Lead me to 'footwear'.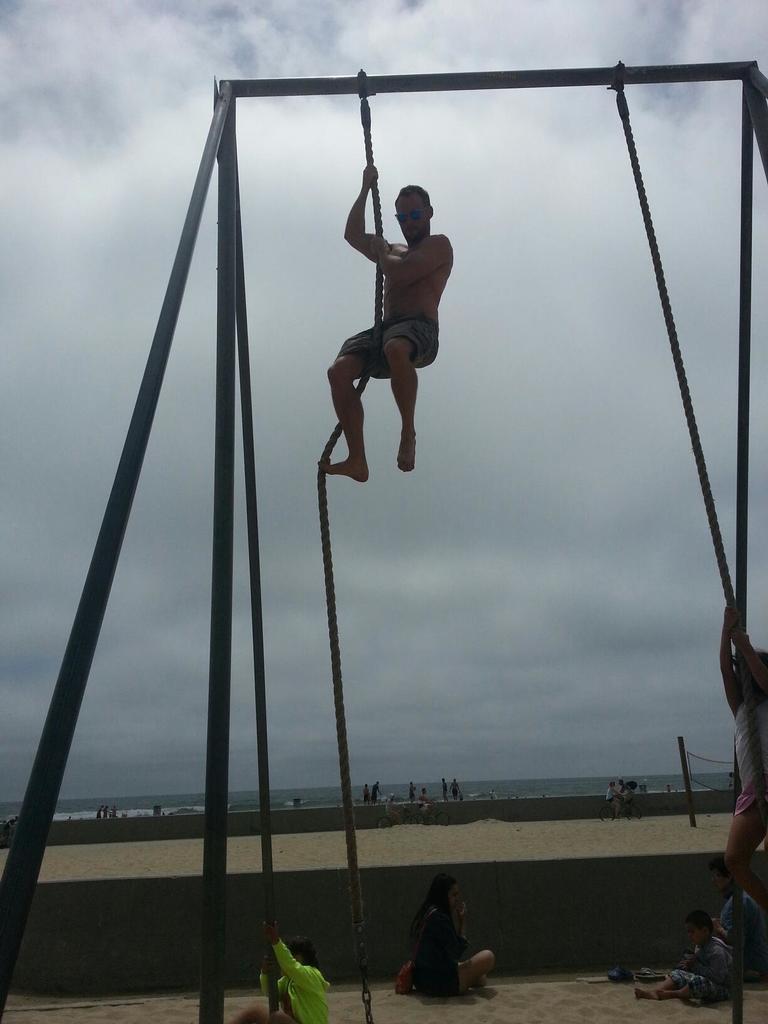
Lead to bbox(639, 968, 665, 979).
